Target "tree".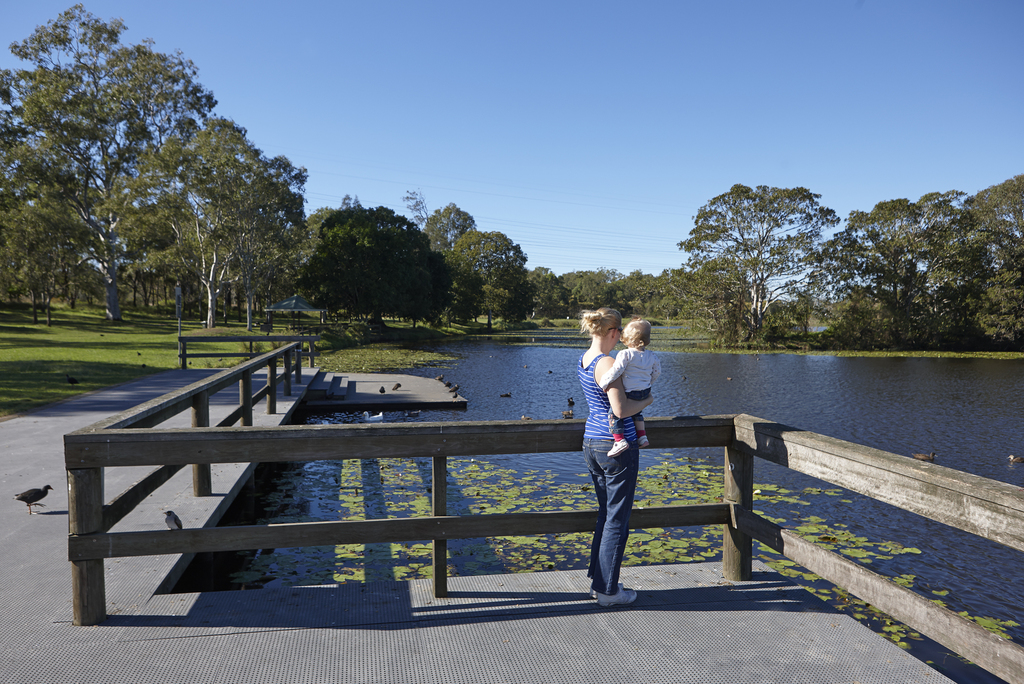
Target region: {"left": 301, "top": 200, "right": 349, "bottom": 263}.
